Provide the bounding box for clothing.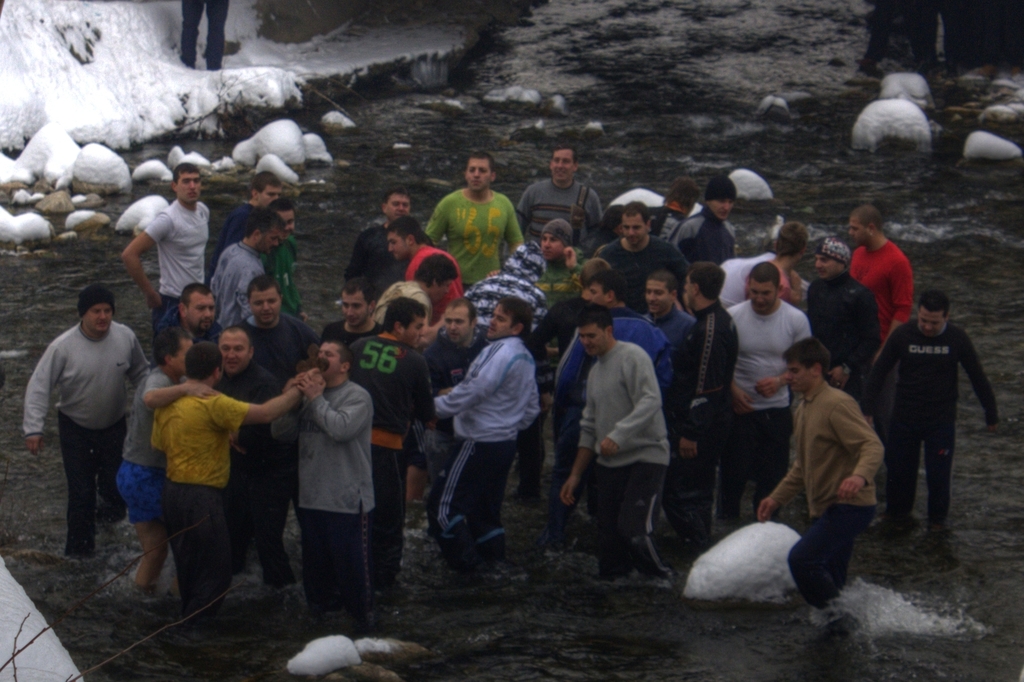
<bbox>177, 0, 234, 76</bbox>.
